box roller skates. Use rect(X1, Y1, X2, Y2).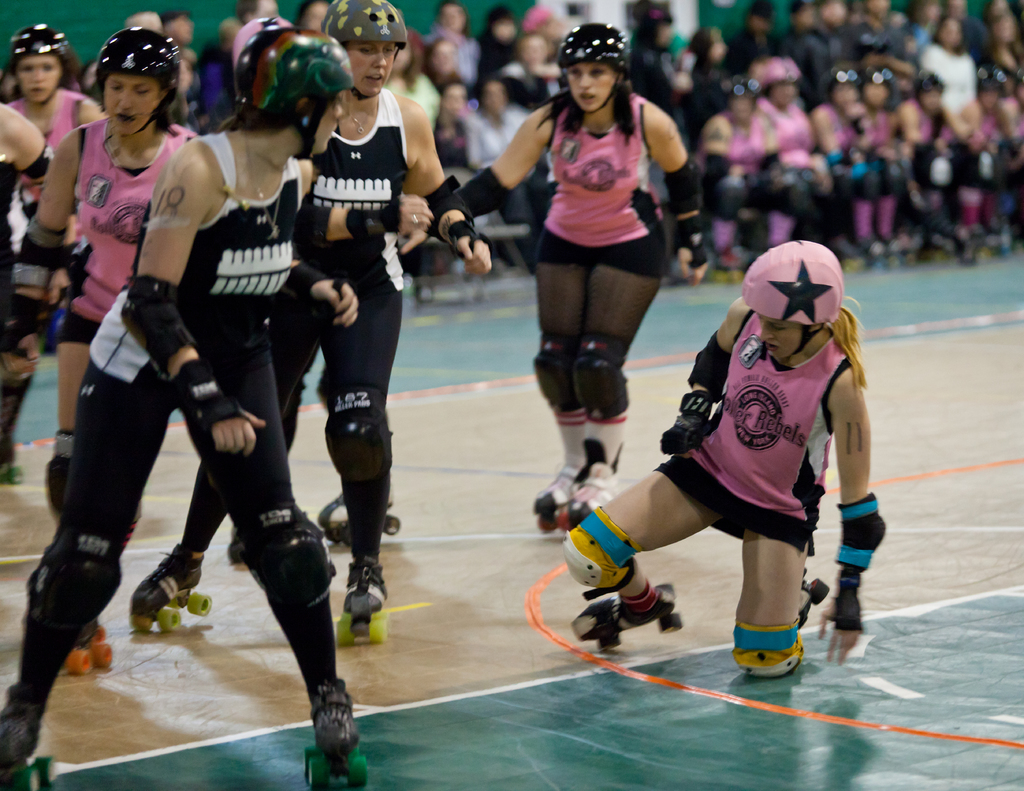
rect(0, 460, 23, 483).
